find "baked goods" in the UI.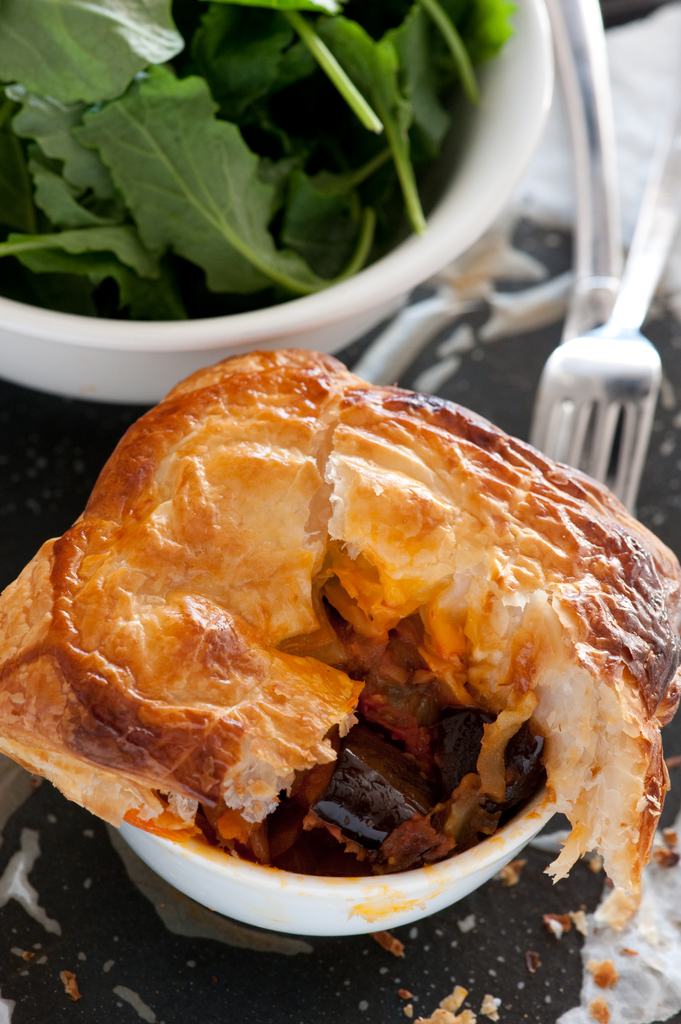
UI element at bbox=[0, 345, 680, 931].
